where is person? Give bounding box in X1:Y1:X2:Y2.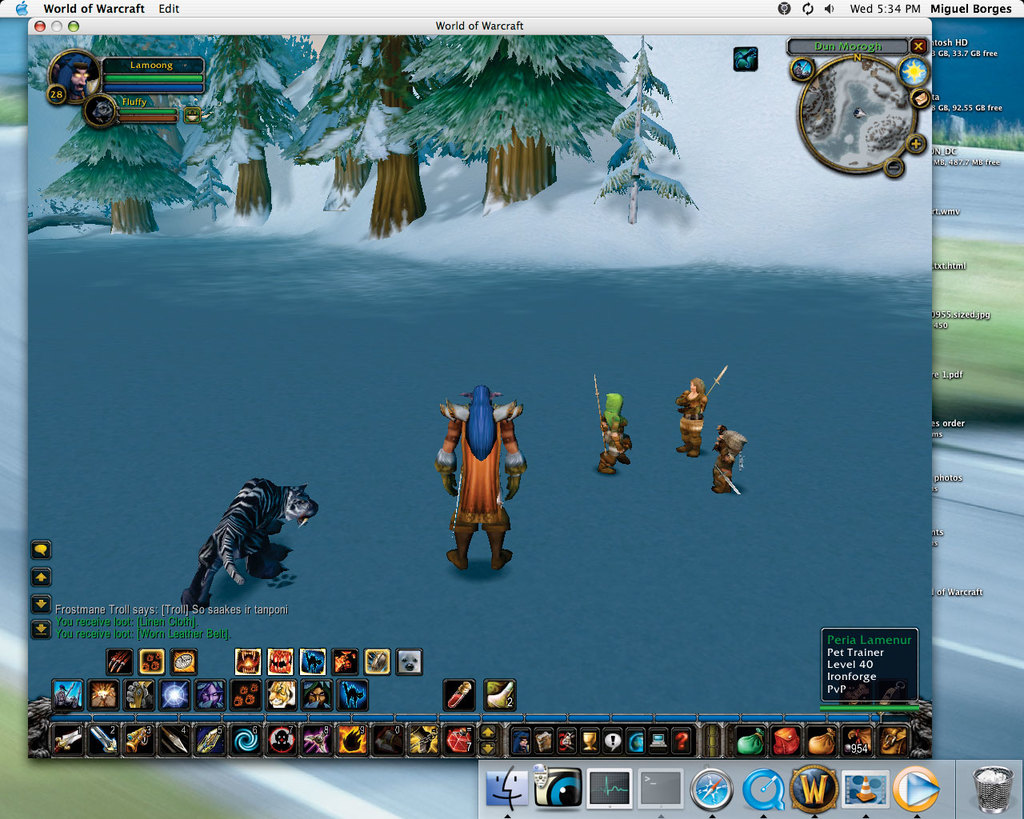
434:386:529:565.
